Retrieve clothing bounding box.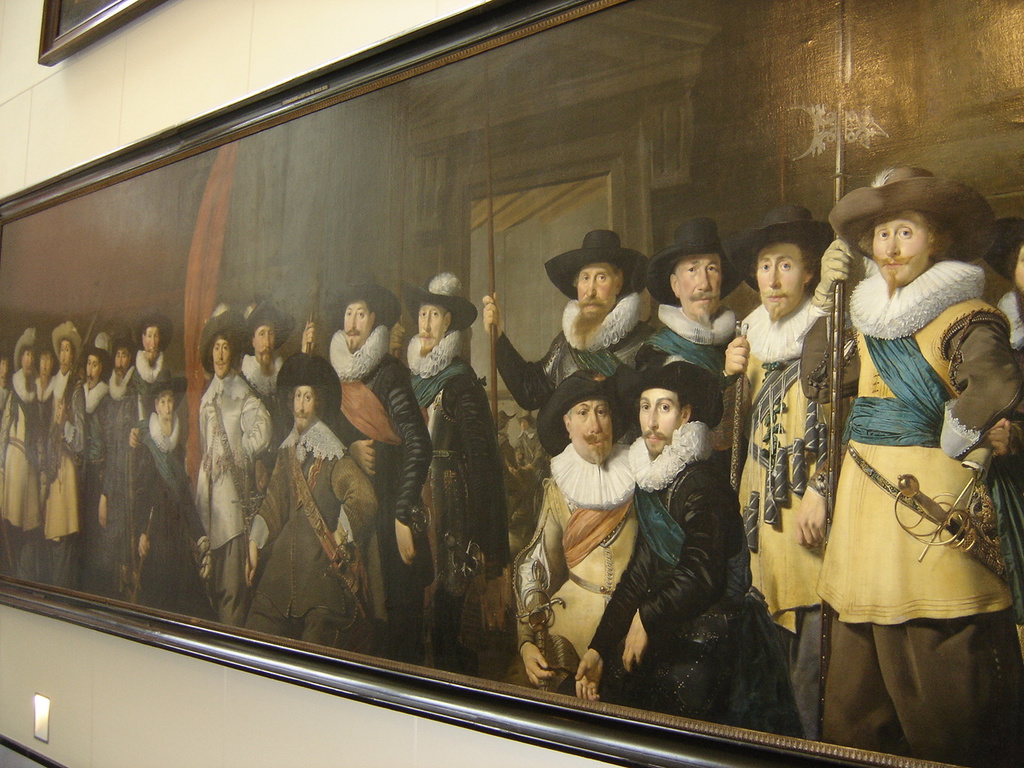
Bounding box: 701,279,865,751.
